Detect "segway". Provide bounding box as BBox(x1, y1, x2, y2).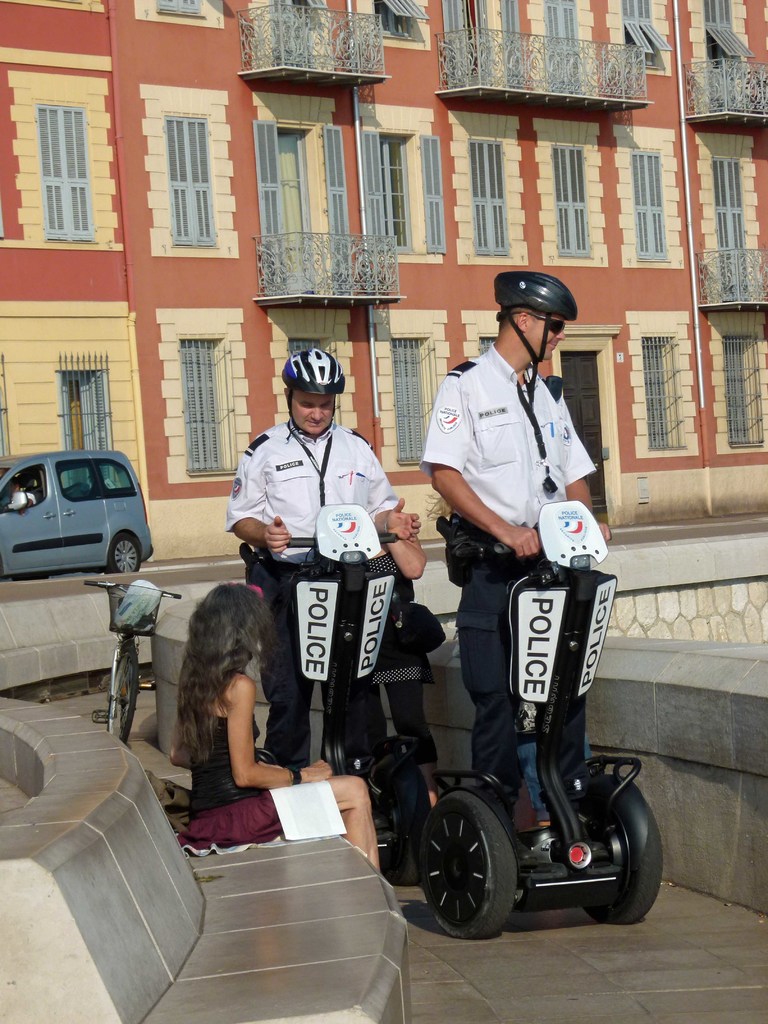
BBox(236, 524, 430, 867).
